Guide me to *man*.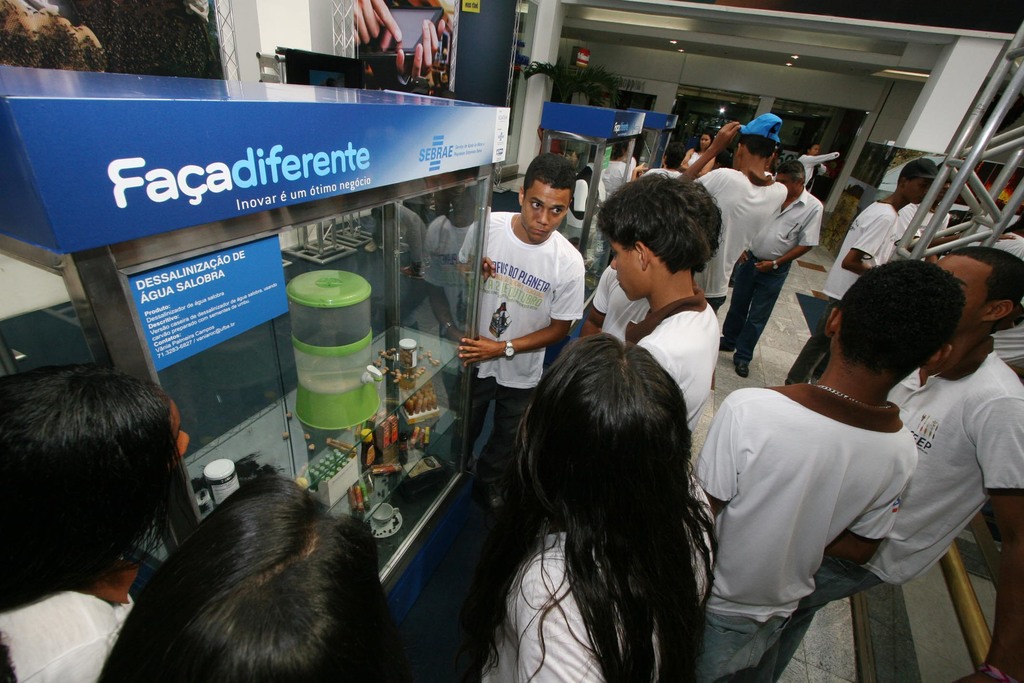
Guidance: l=742, t=248, r=1023, b=682.
